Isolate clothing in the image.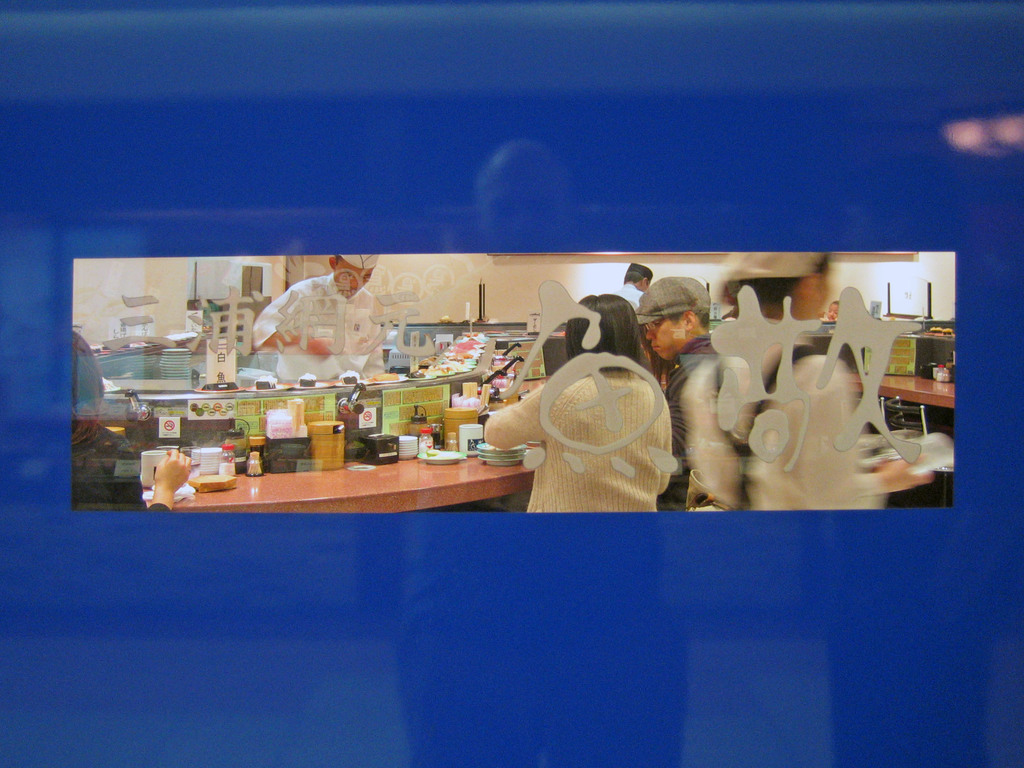
Isolated region: rect(252, 274, 383, 379).
